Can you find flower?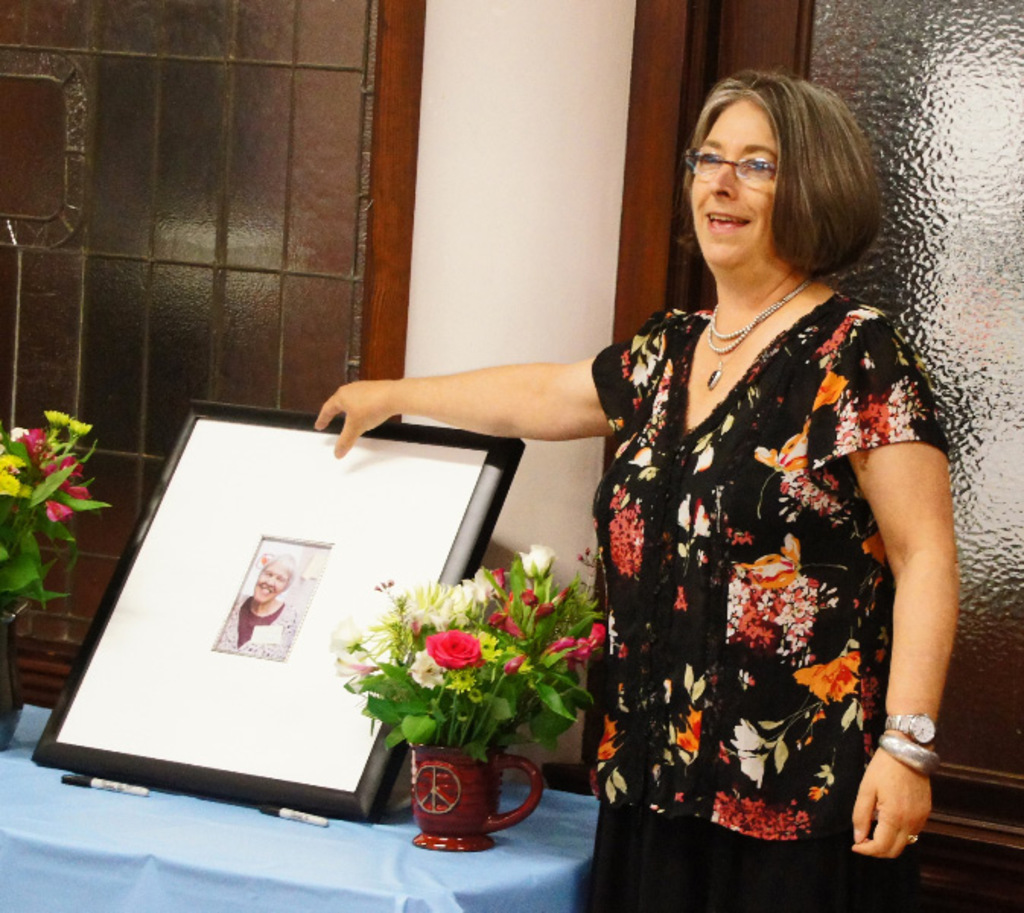
Yes, bounding box: box(673, 491, 718, 542).
